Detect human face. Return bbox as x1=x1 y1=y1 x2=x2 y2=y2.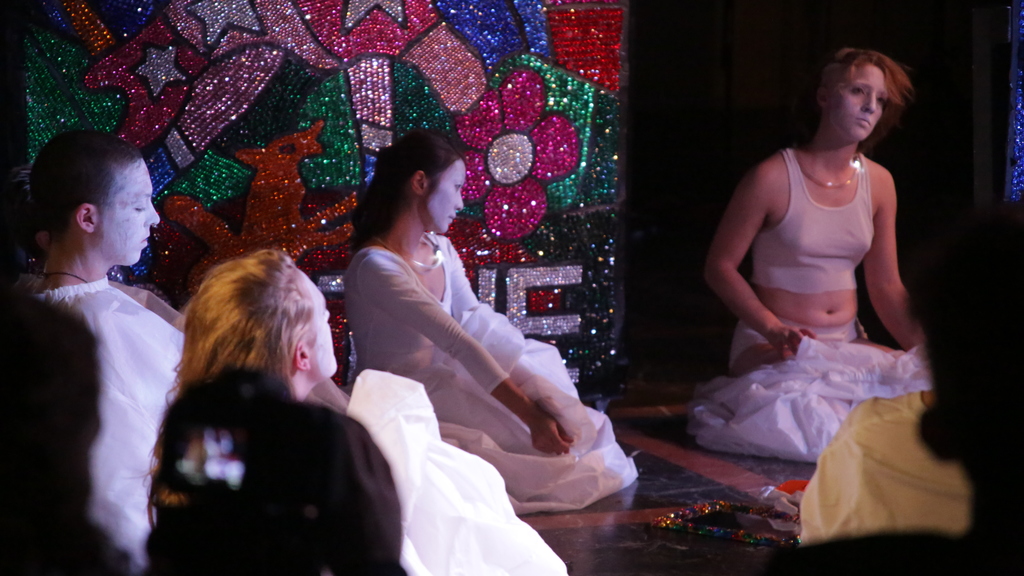
x1=424 y1=159 x2=466 y2=236.
